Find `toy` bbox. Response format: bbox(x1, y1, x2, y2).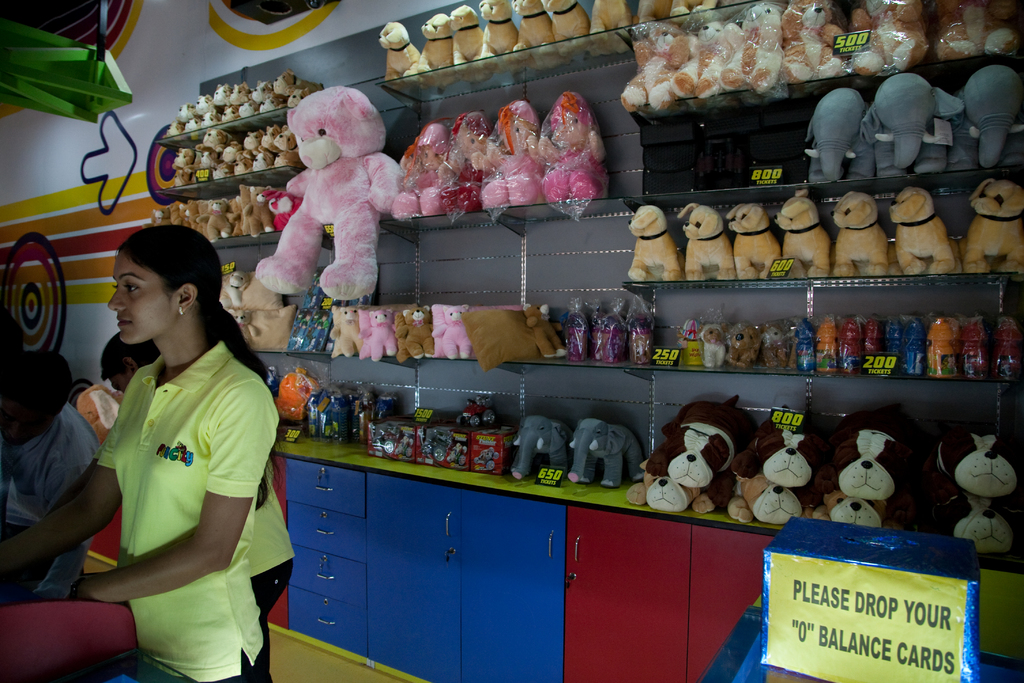
bbox(218, 270, 247, 306).
